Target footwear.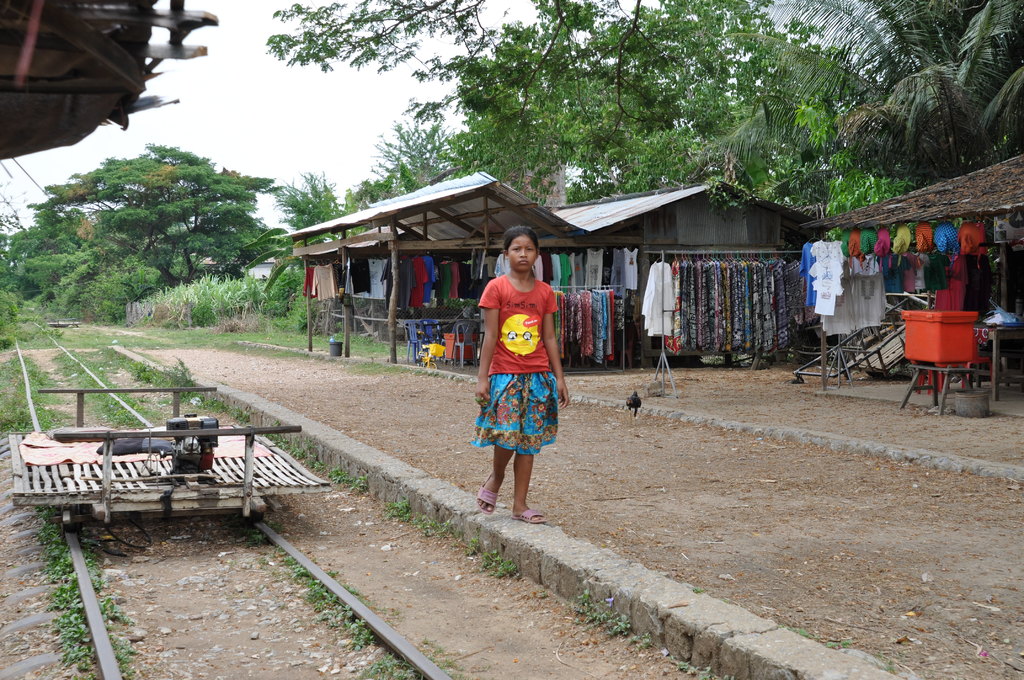
Target region: BBox(509, 508, 548, 528).
